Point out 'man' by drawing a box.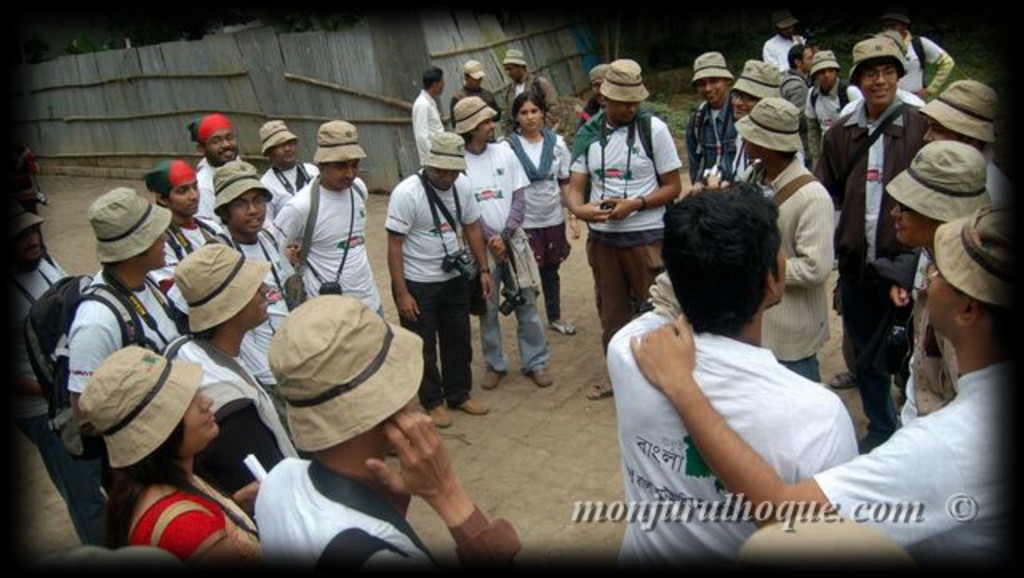
(56, 179, 195, 472).
